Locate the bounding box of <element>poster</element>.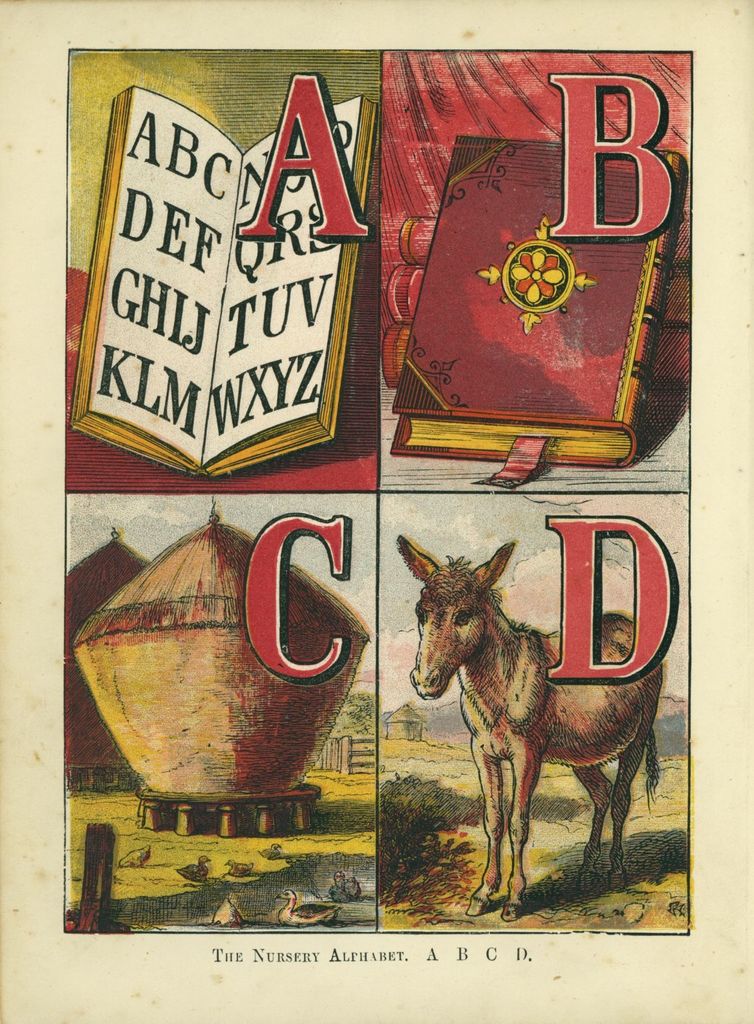
Bounding box: BBox(0, 0, 753, 1023).
